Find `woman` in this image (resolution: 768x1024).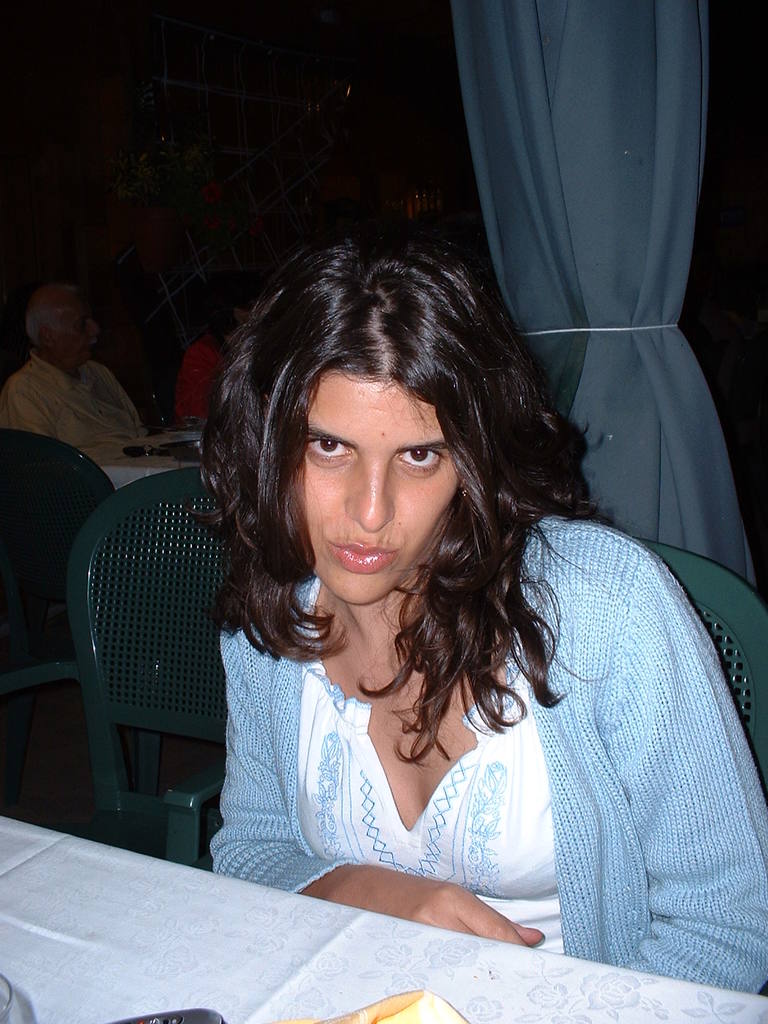
{"x1": 142, "y1": 183, "x2": 723, "y2": 981}.
